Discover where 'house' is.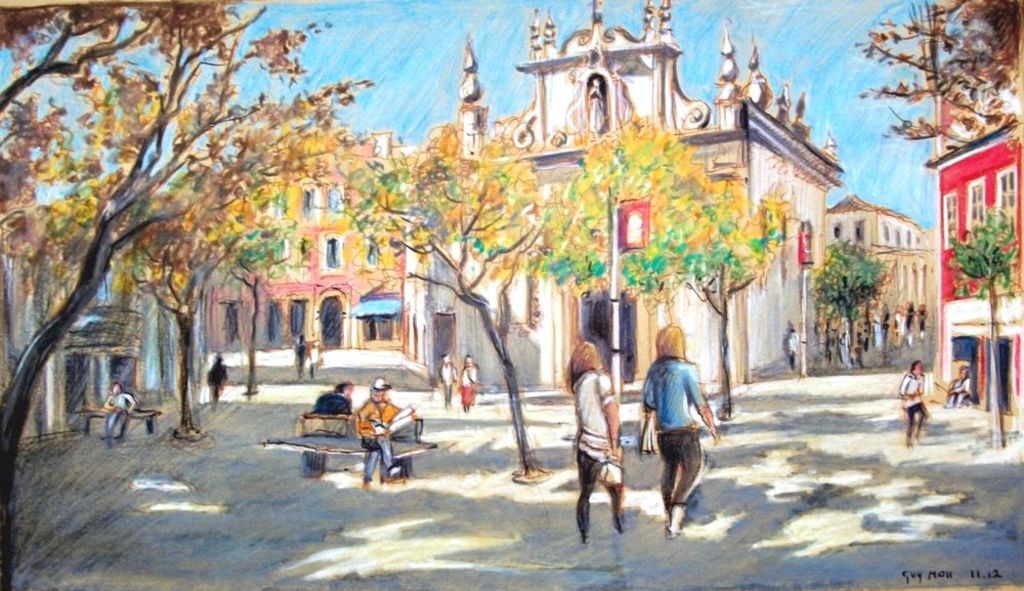
Discovered at Rect(922, 117, 1023, 419).
